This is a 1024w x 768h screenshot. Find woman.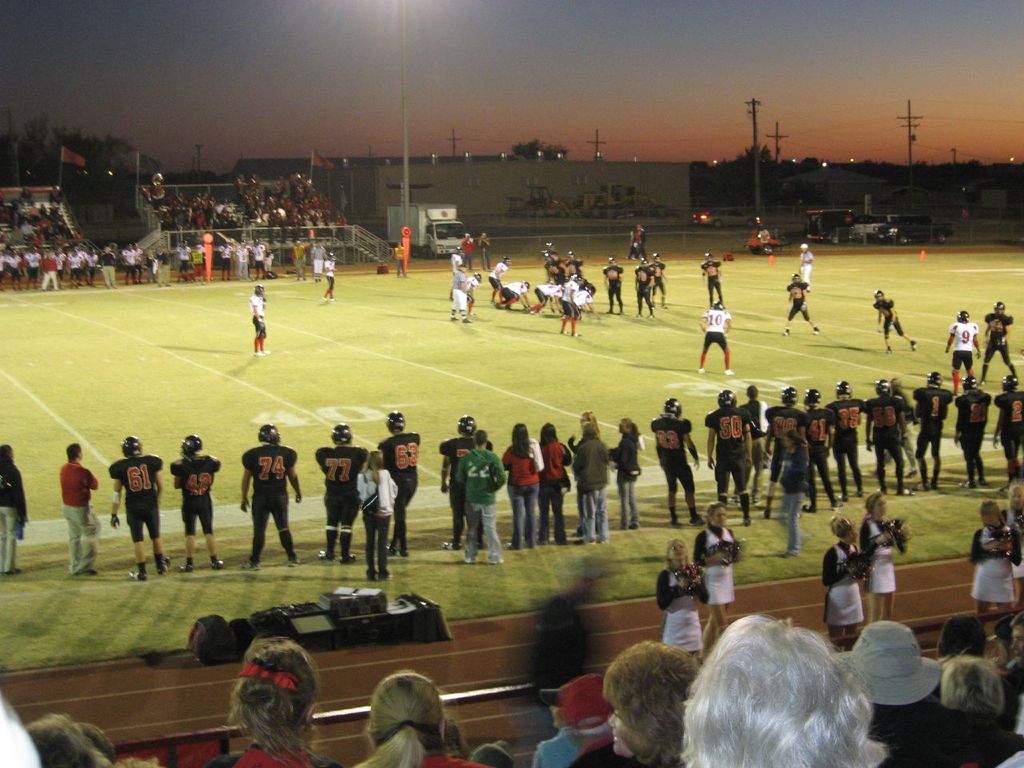
Bounding box: rect(207, 636, 345, 767).
